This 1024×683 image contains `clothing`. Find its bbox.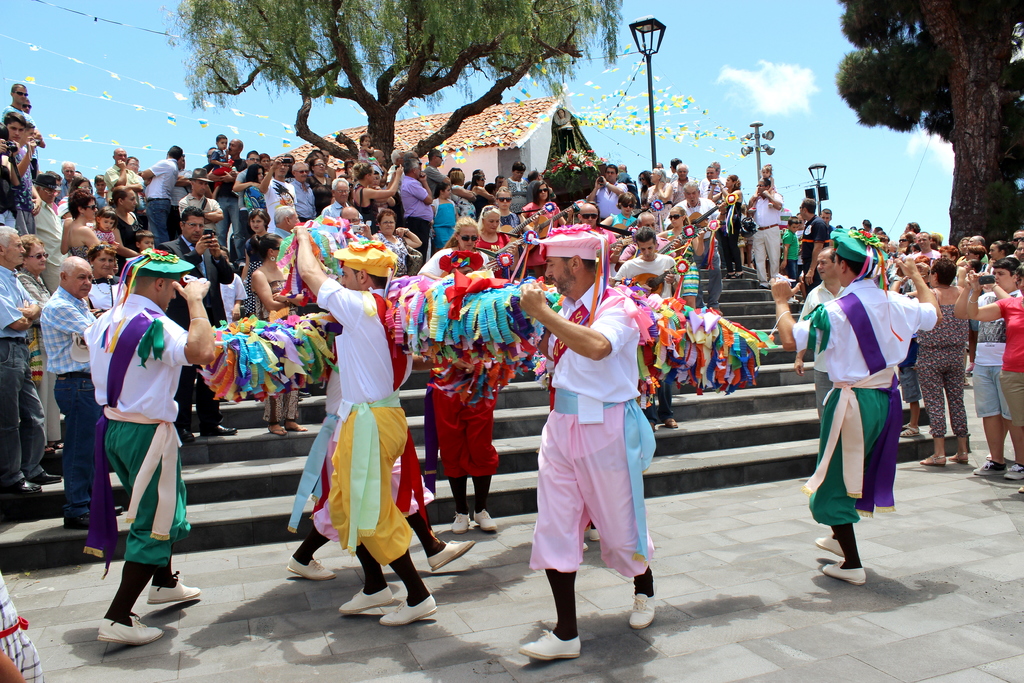
909 306 975 441.
